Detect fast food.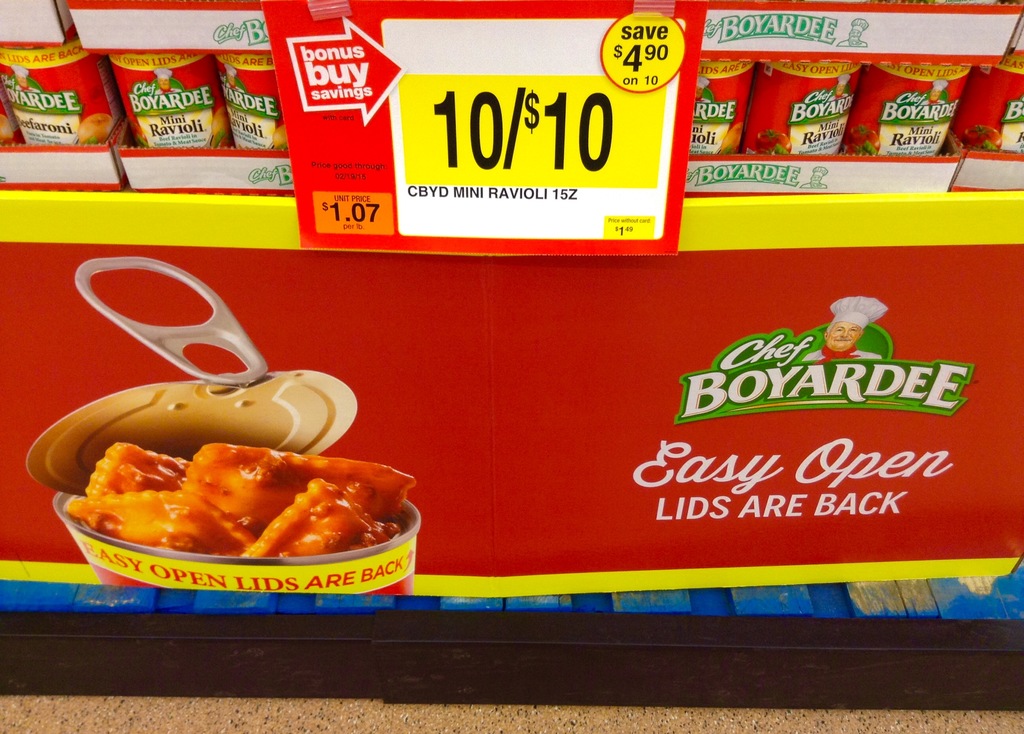
Detected at box(64, 489, 255, 564).
